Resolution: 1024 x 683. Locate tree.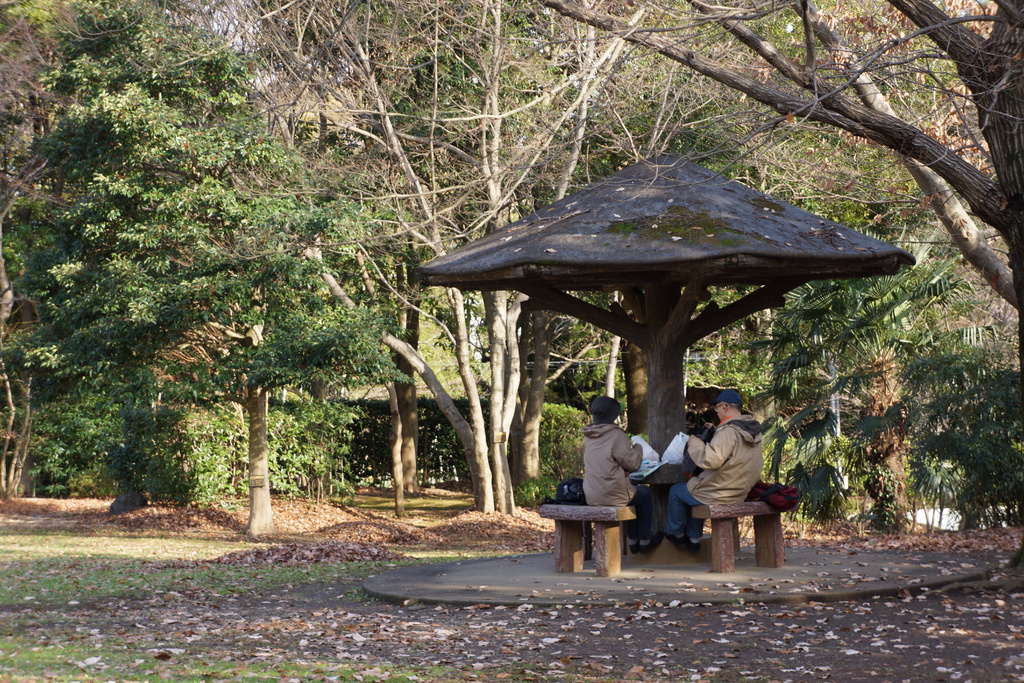
select_region(788, 211, 959, 541).
